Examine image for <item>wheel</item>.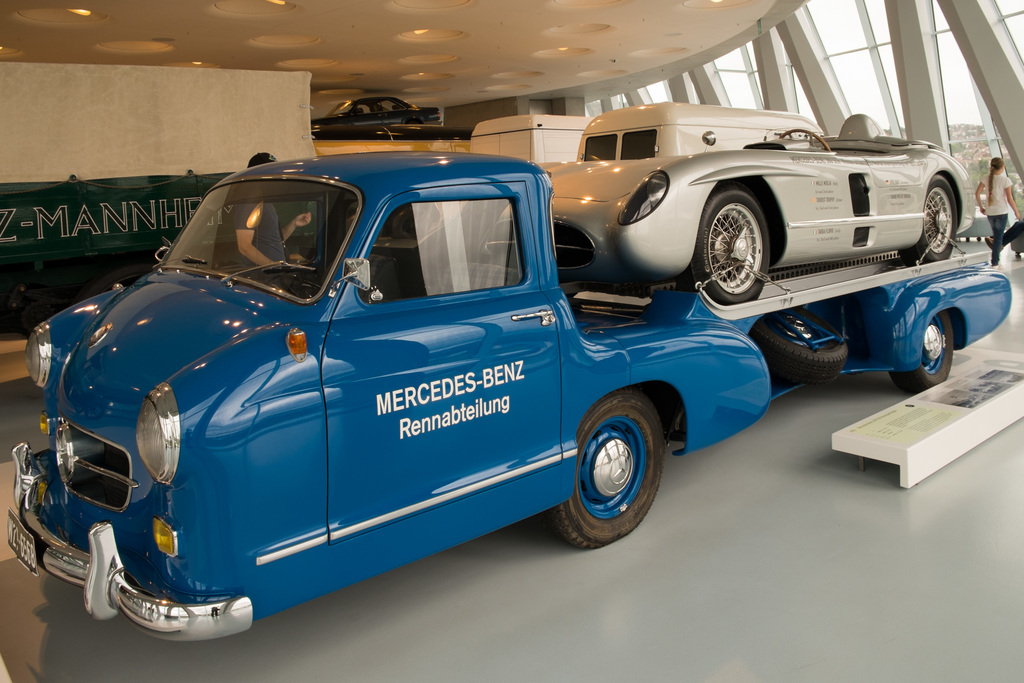
Examination result: locate(81, 258, 154, 304).
